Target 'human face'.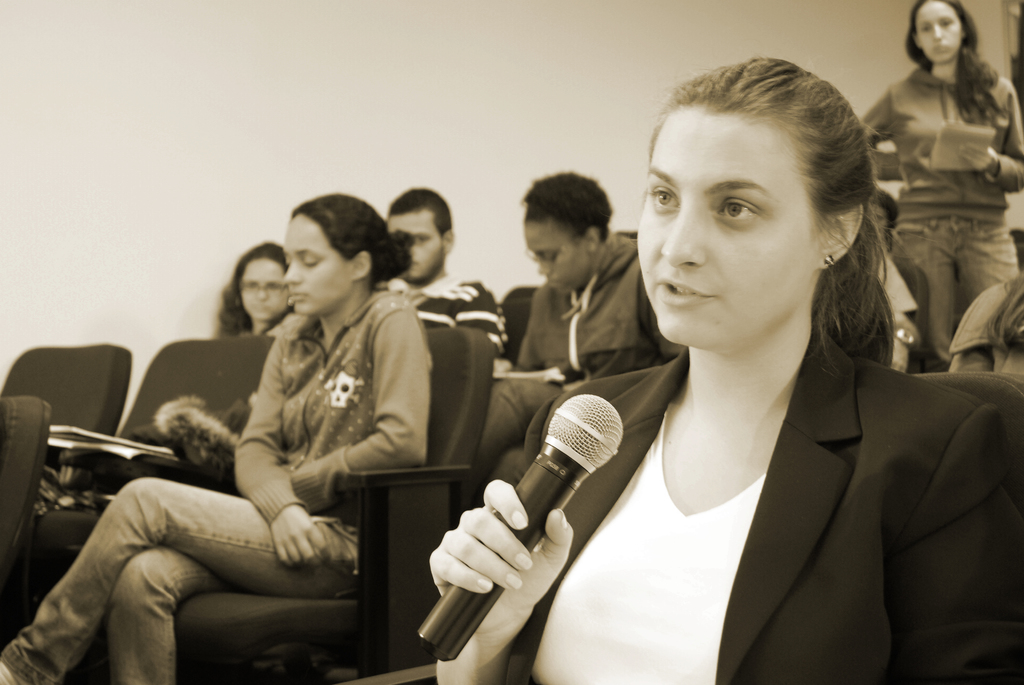
Target region: box(634, 110, 817, 343).
